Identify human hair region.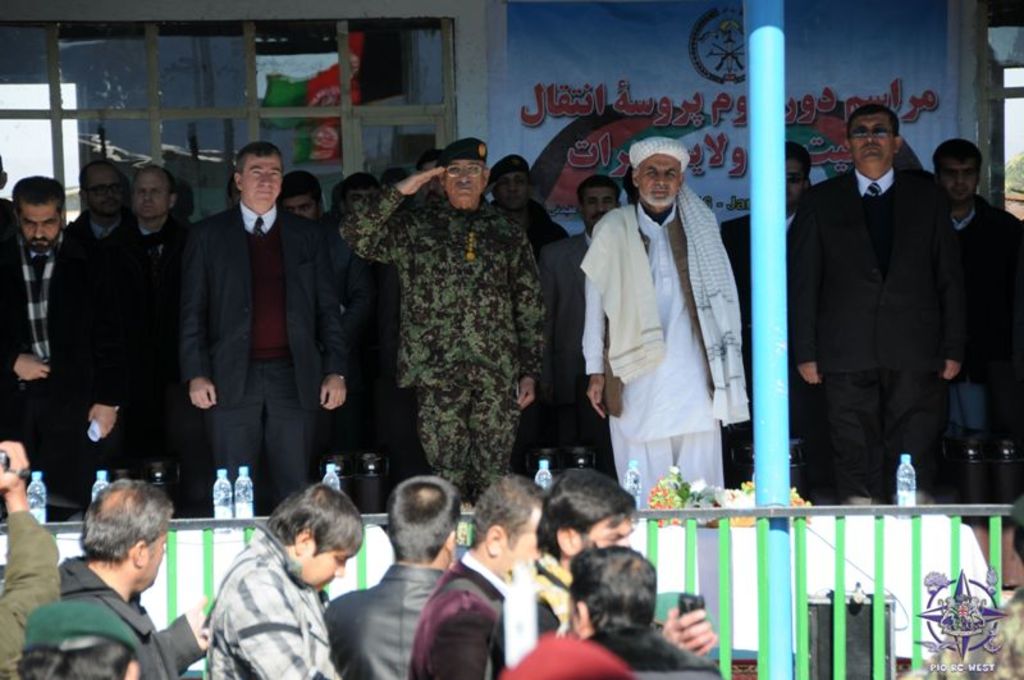
Region: BBox(781, 142, 812, 169).
